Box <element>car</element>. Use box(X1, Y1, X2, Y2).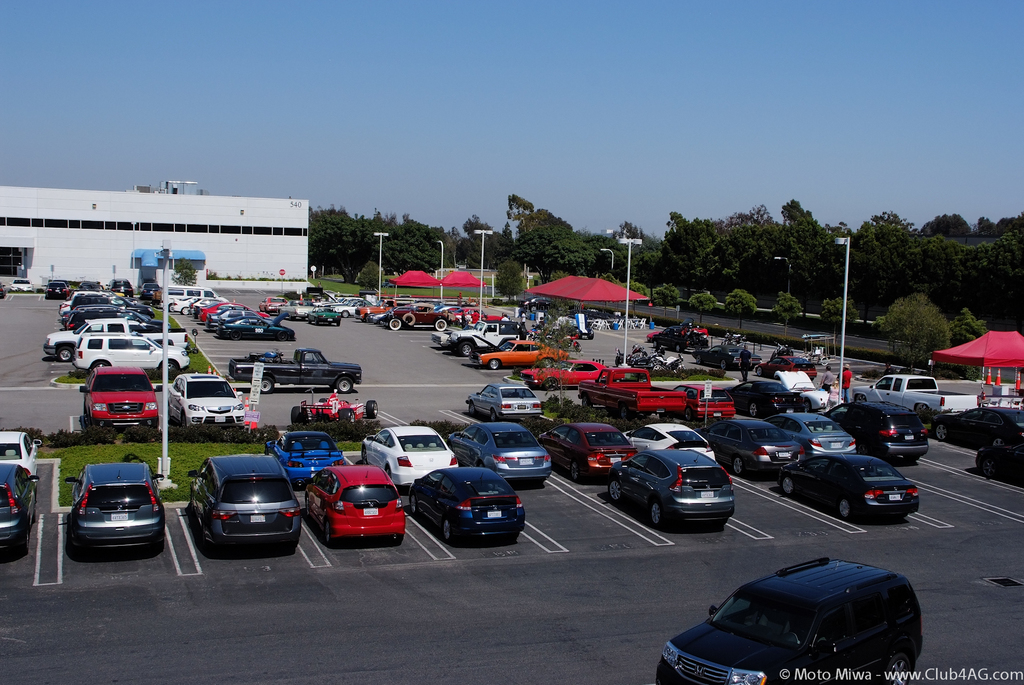
box(0, 429, 45, 483).
